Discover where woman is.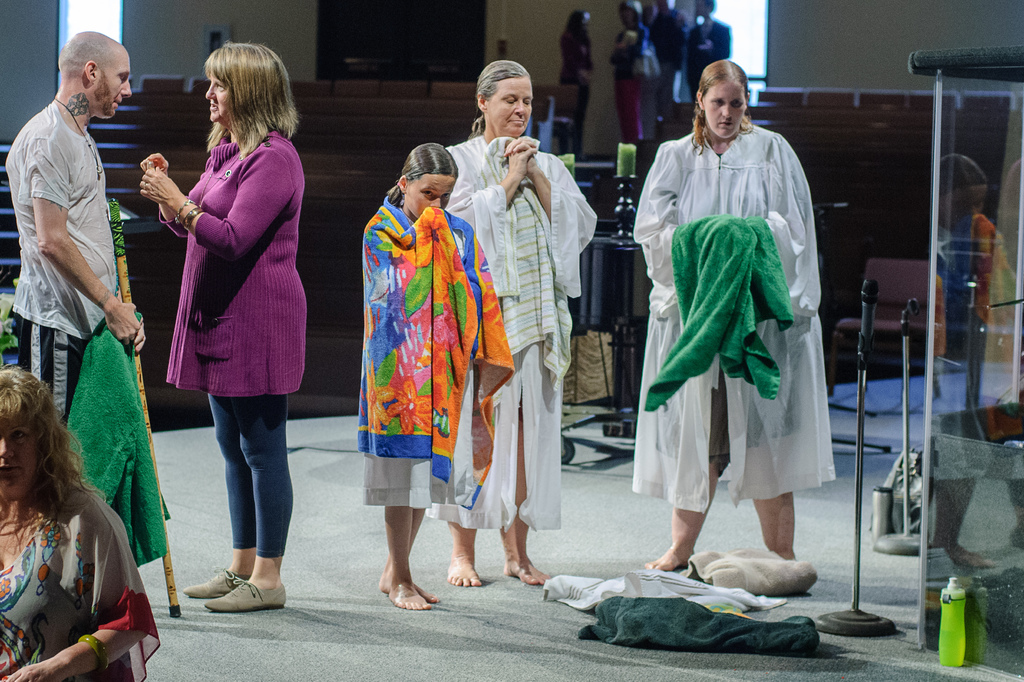
Discovered at <box>0,368,147,681</box>.
